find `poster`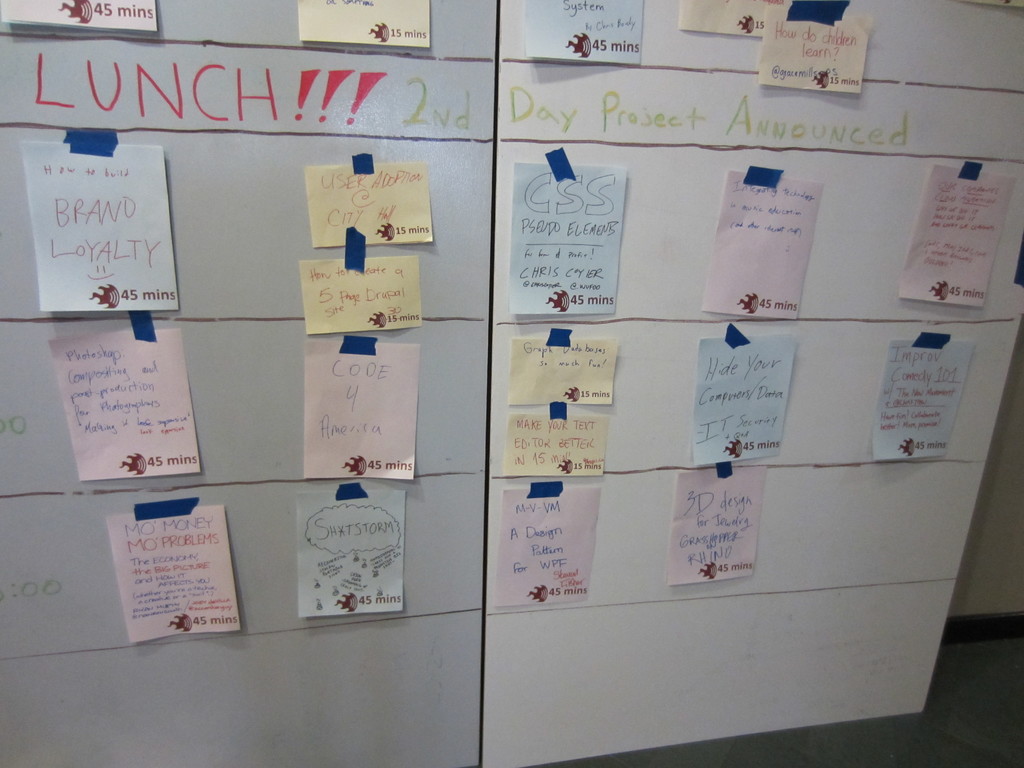
0, 0, 163, 35
